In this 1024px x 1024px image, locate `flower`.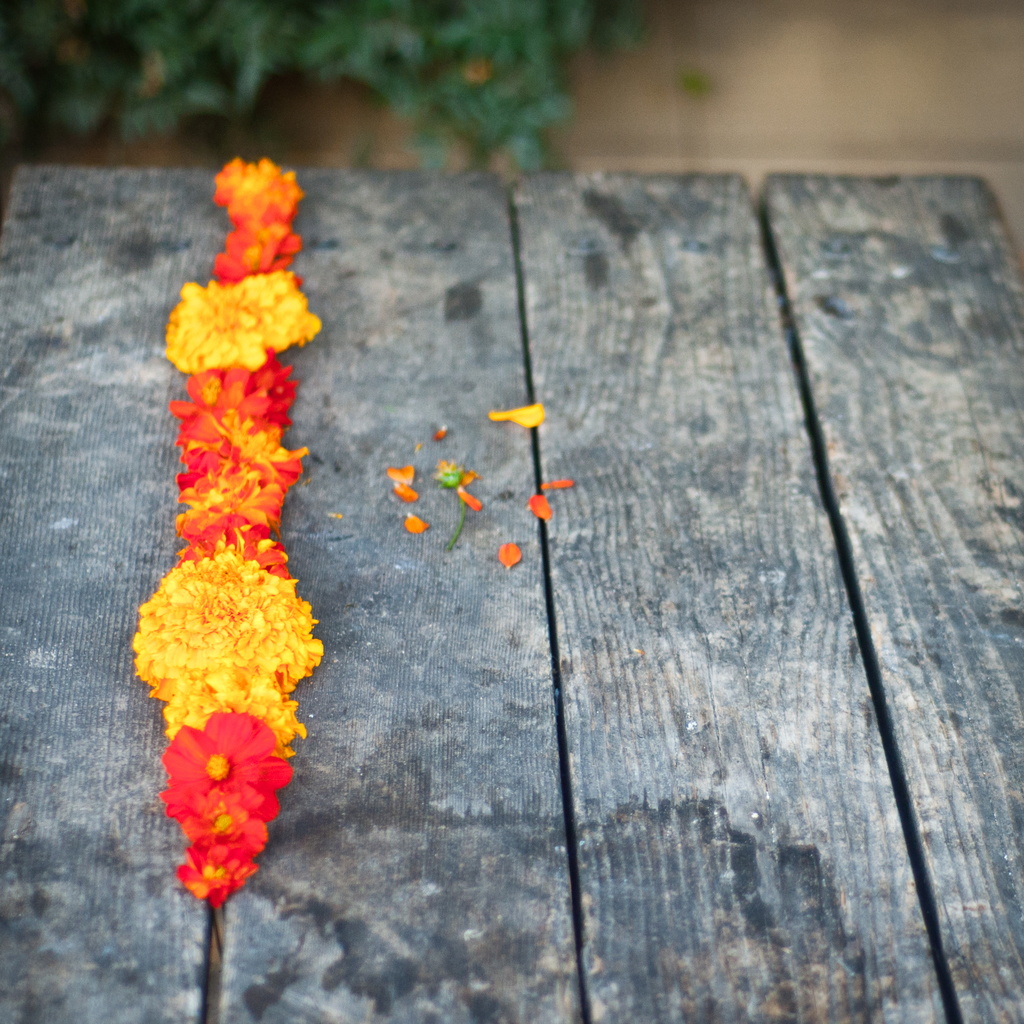
Bounding box: <bbox>152, 711, 283, 876</bbox>.
